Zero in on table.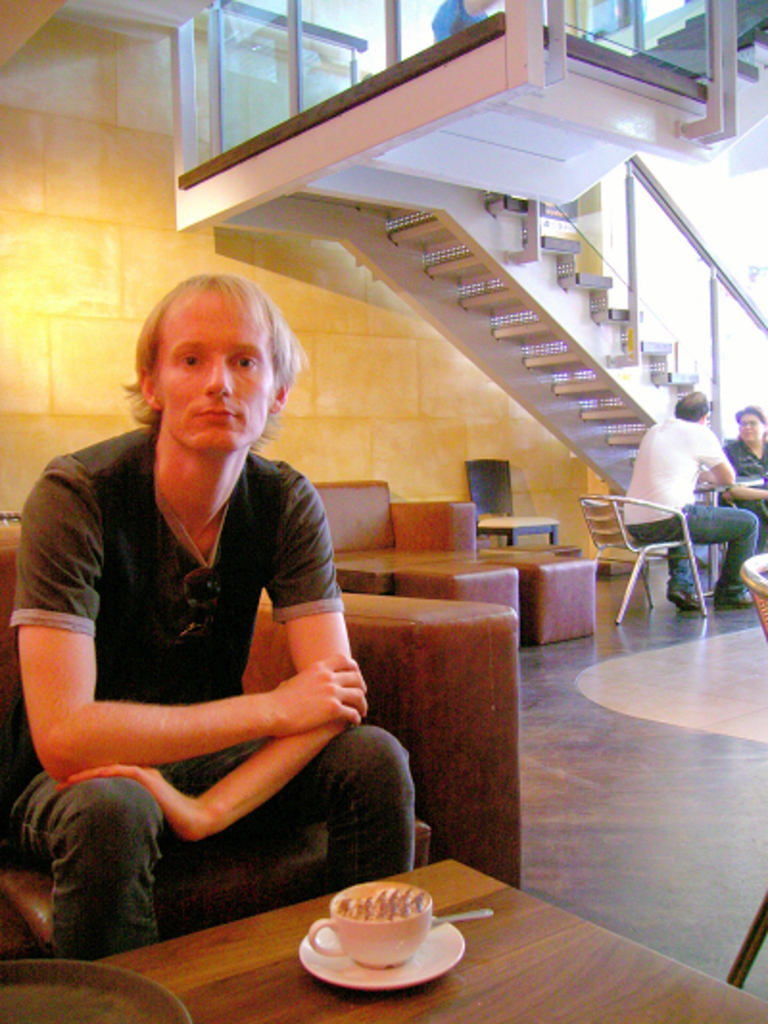
Zeroed in: (0, 849, 766, 1022).
